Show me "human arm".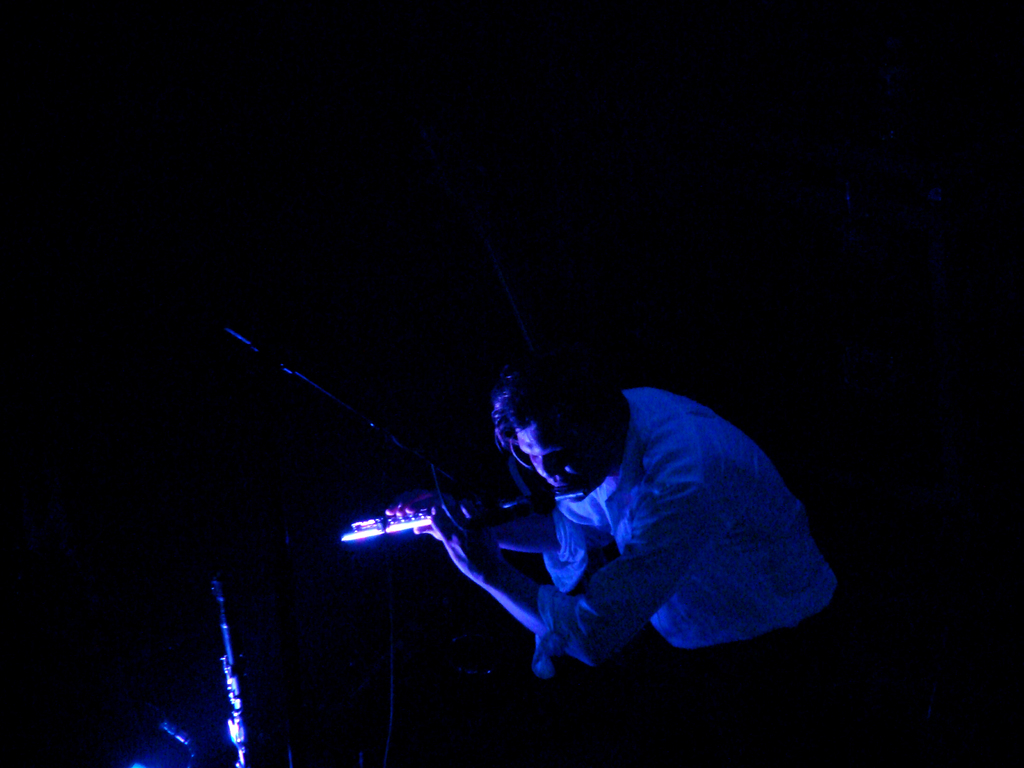
"human arm" is here: 445,492,730,677.
